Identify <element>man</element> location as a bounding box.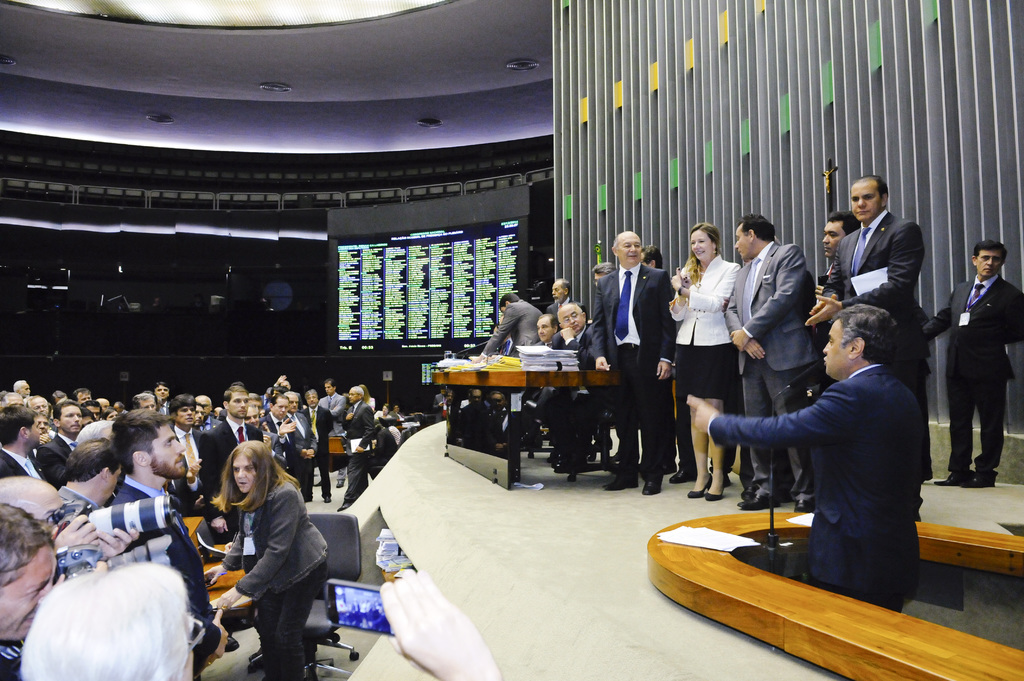
(left=280, top=388, right=319, bottom=501).
